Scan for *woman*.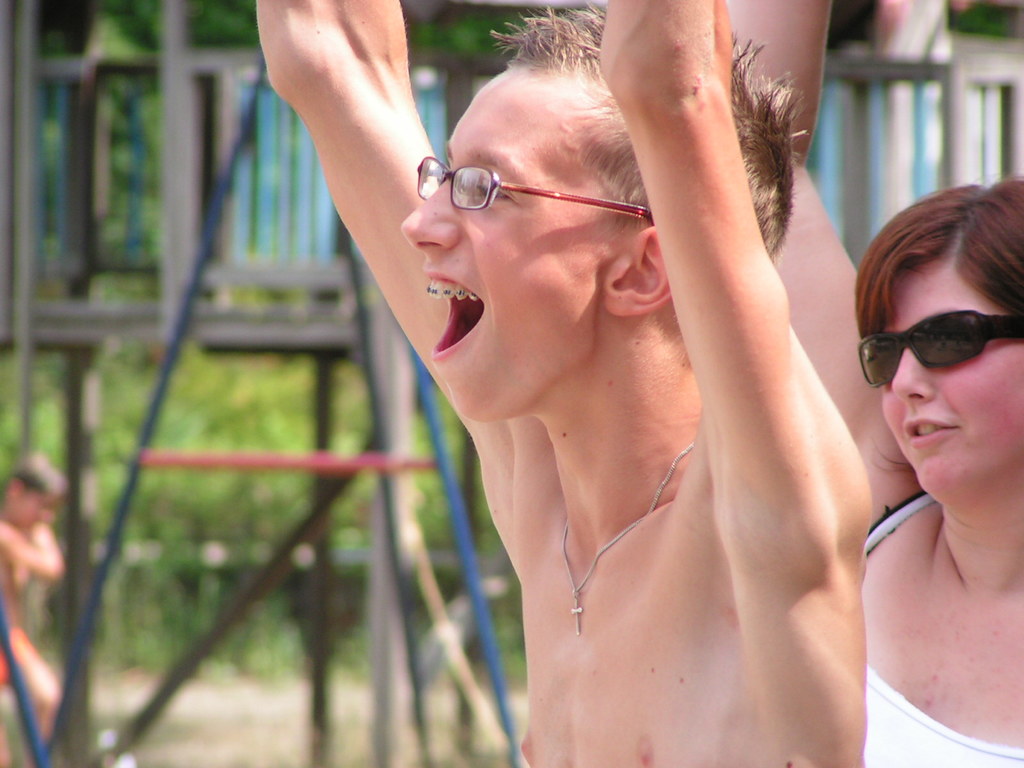
Scan result: (left=823, top=162, right=1023, bottom=748).
